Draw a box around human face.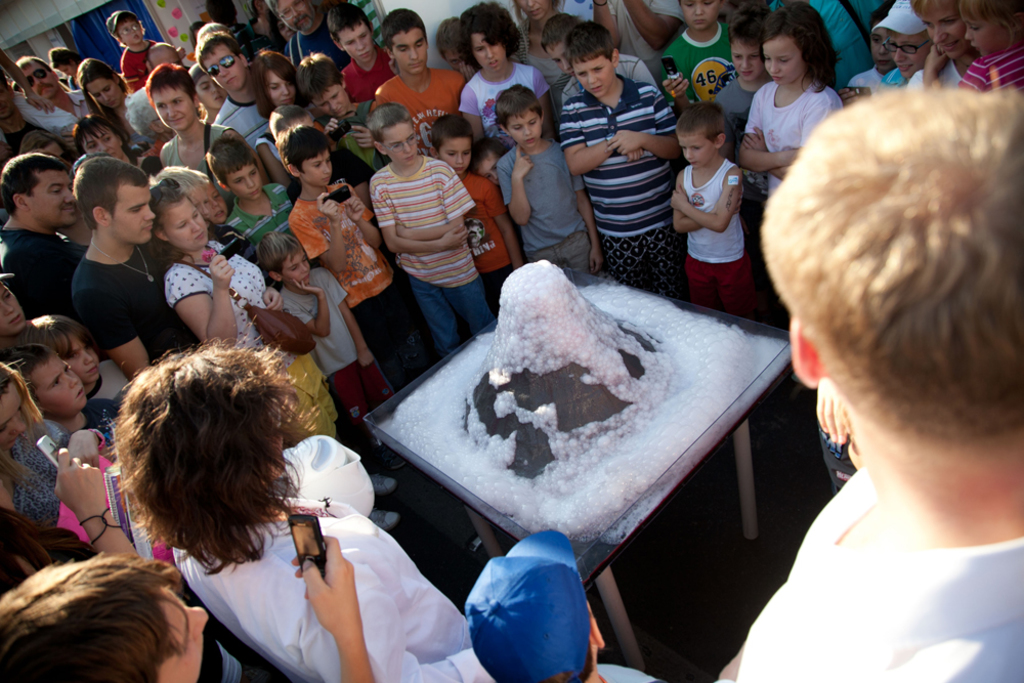
x1=762 y1=32 x2=812 y2=87.
